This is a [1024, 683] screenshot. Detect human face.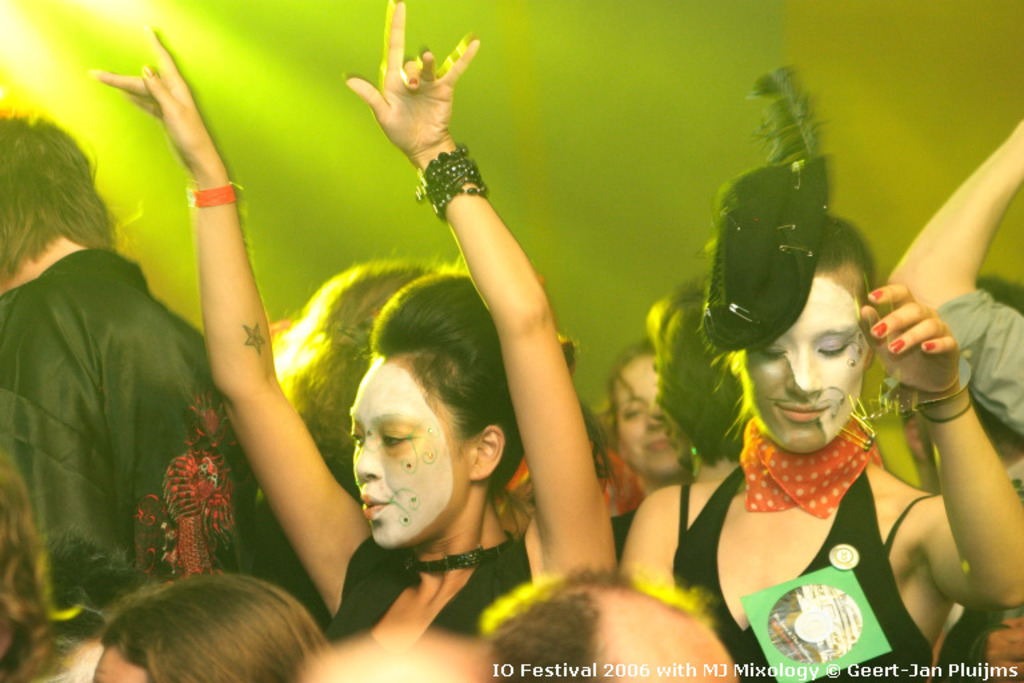
339/368/461/567.
